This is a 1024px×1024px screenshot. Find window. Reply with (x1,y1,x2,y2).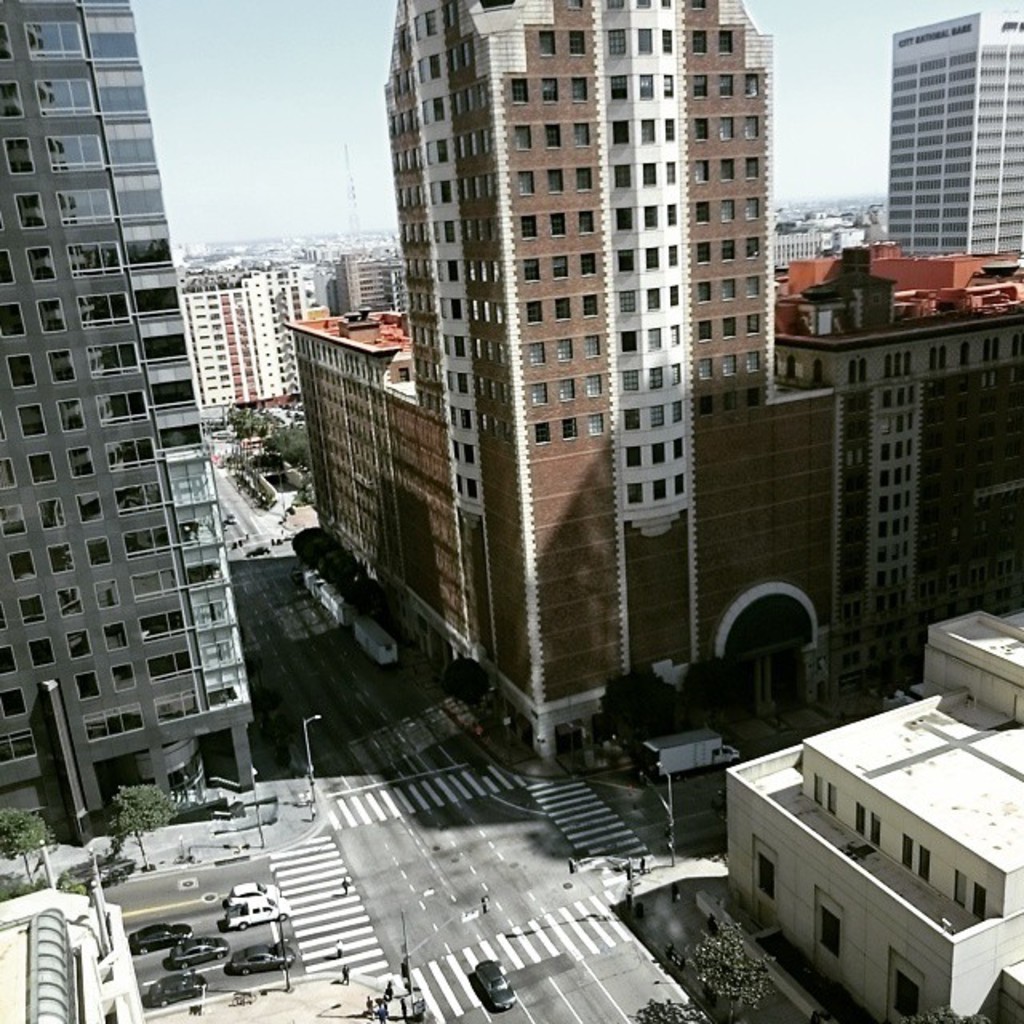
(973,883,989,923).
